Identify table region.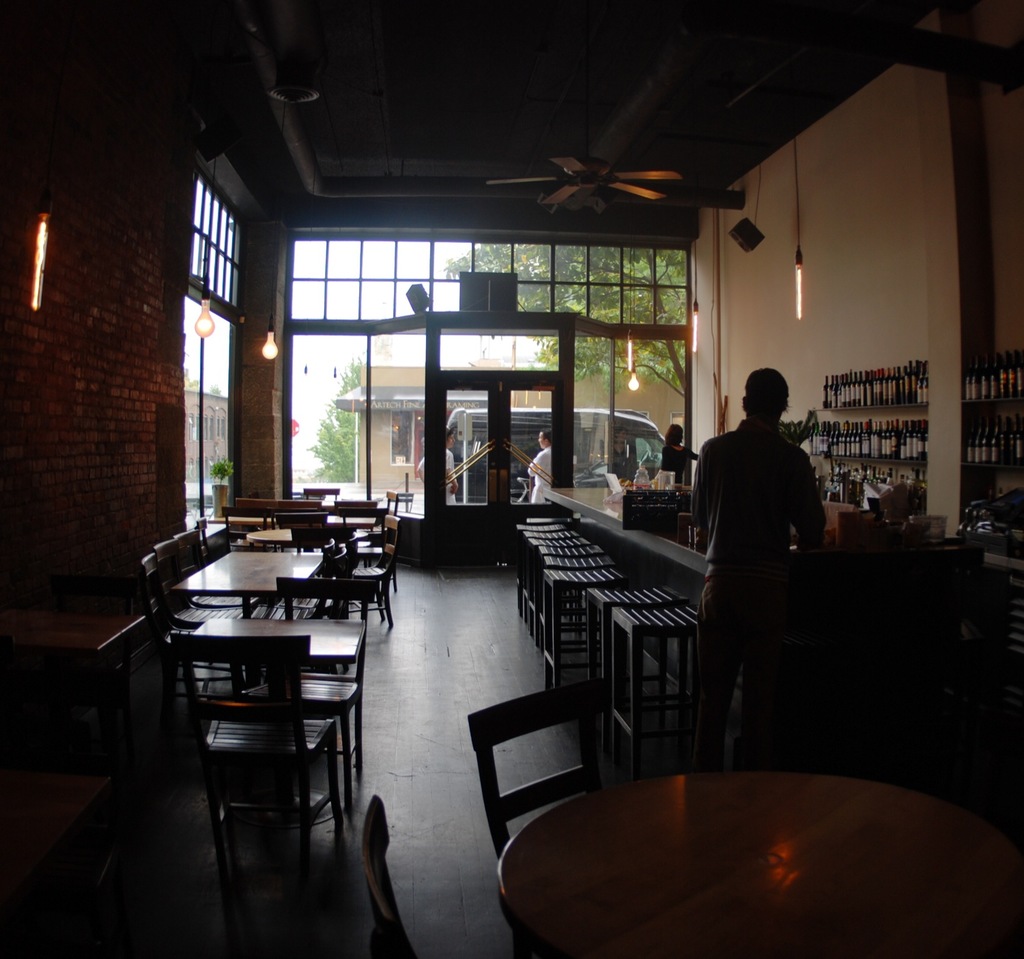
Region: (174,614,360,810).
